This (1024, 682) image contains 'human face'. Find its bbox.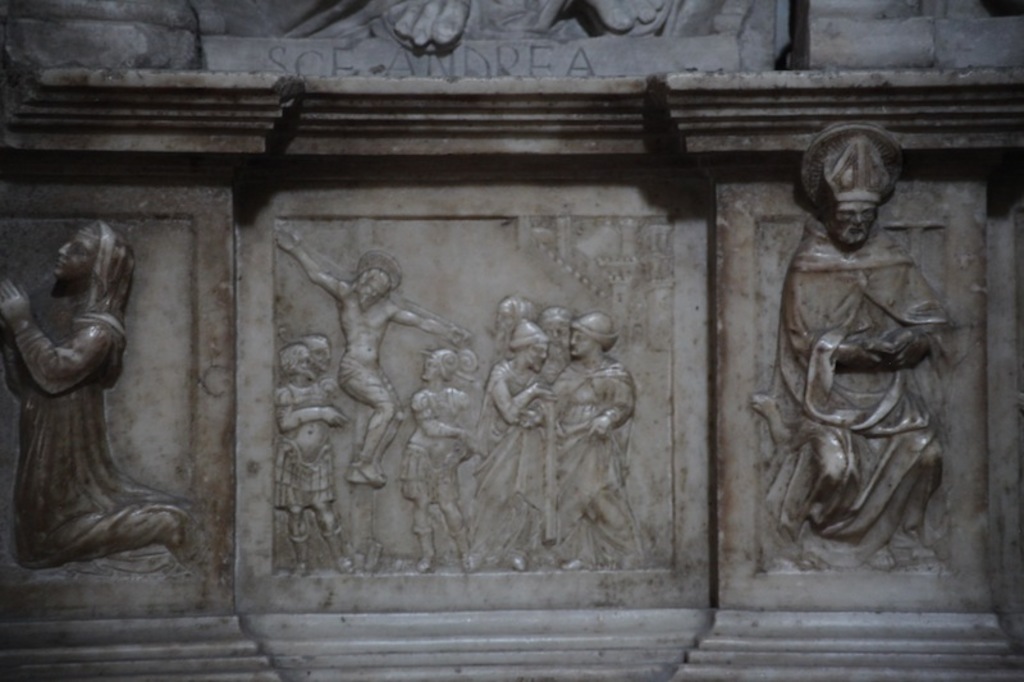
pyautogui.locateOnScreen(307, 338, 329, 366).
